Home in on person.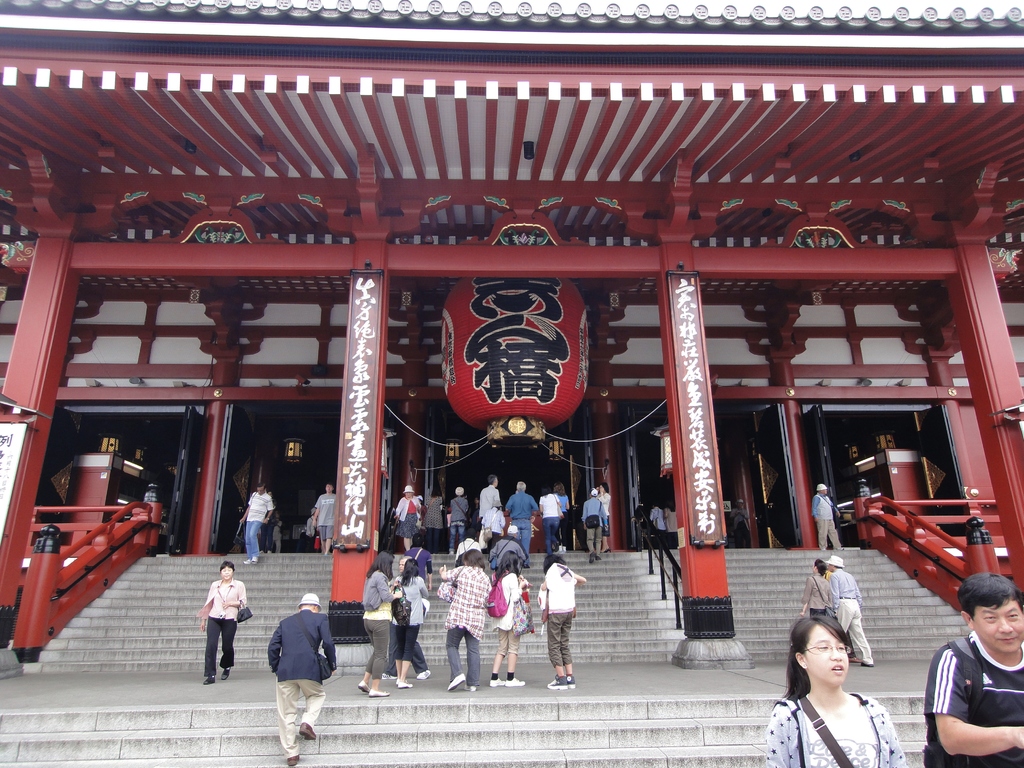
Homed in at box=[483, 499, 506, 550].
